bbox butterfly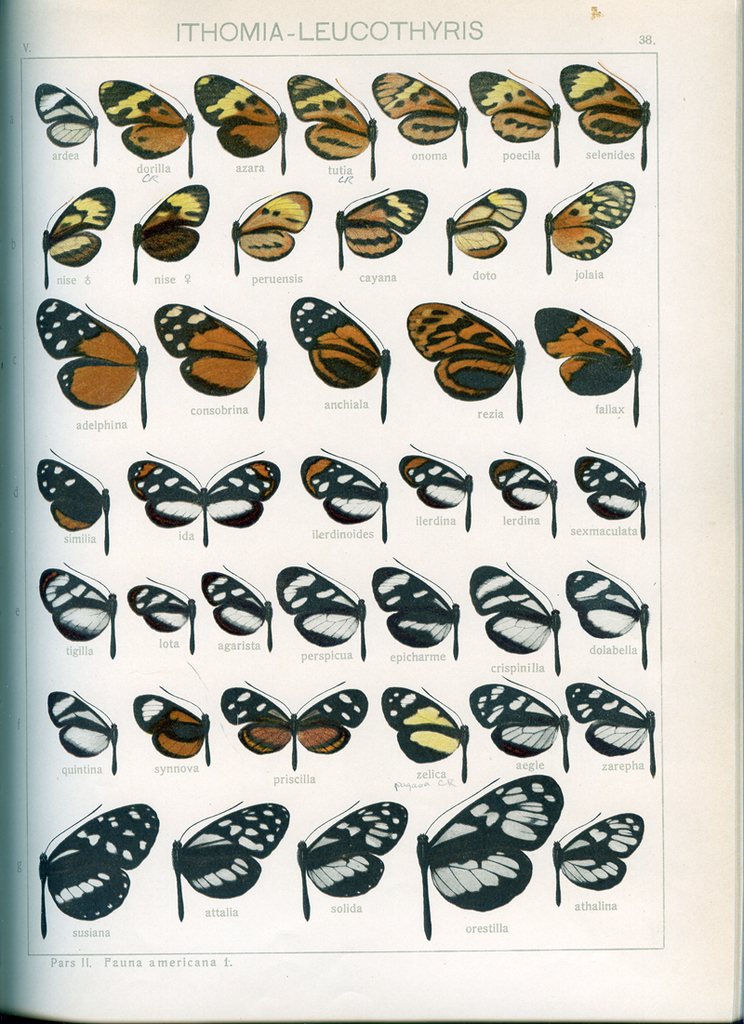
x1=34, y1=83, x2=102, y2=171
